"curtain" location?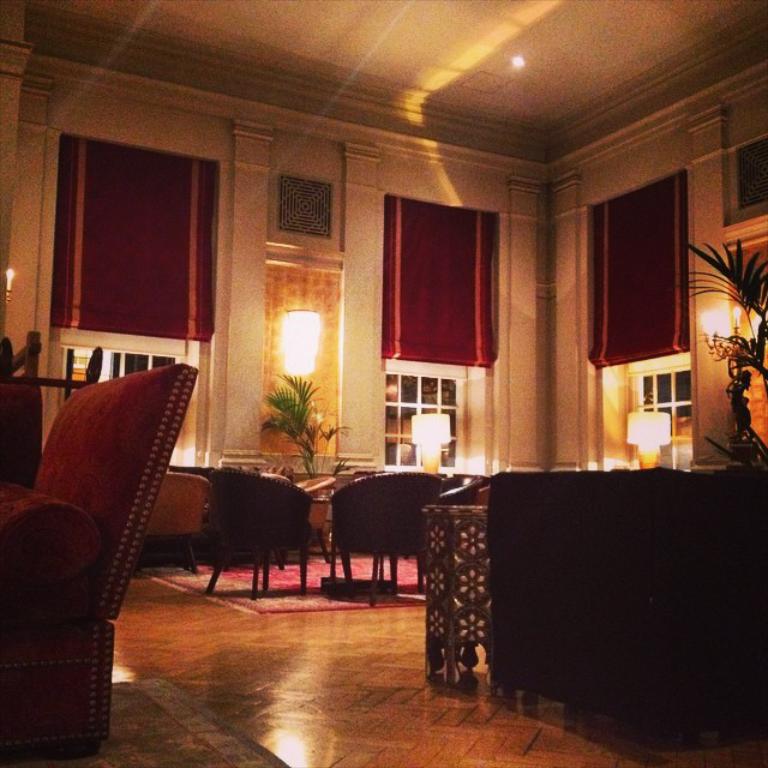
detection(37, 112, 236, 361)
